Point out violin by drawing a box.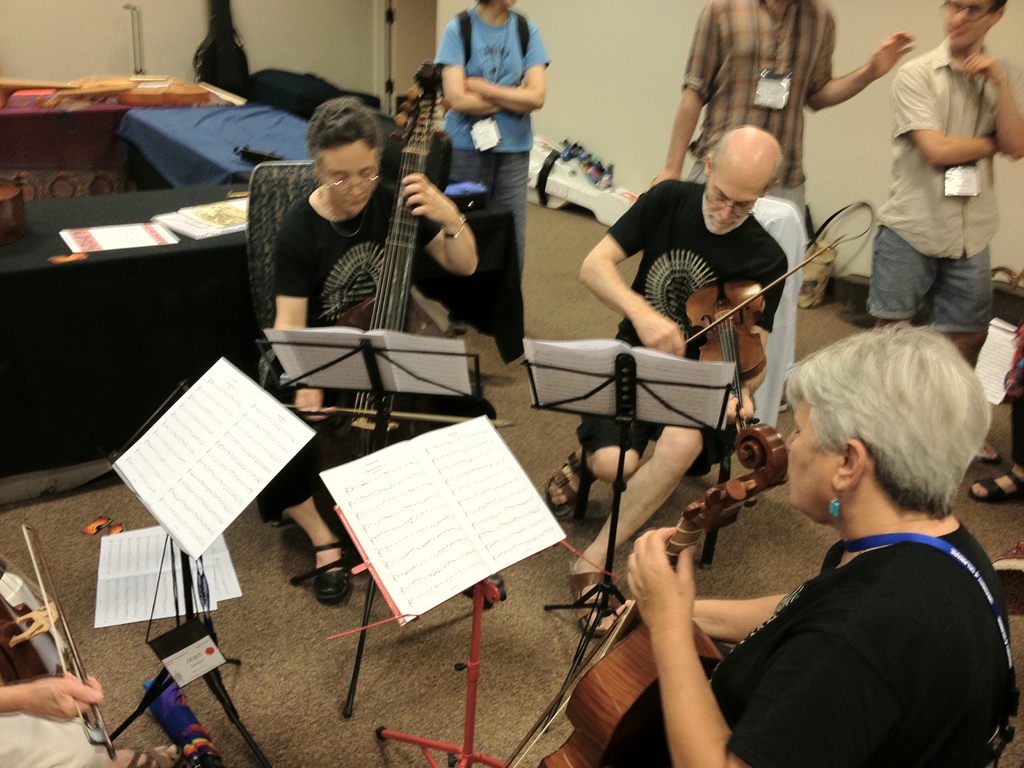
region(0, 522, 119, 760).
